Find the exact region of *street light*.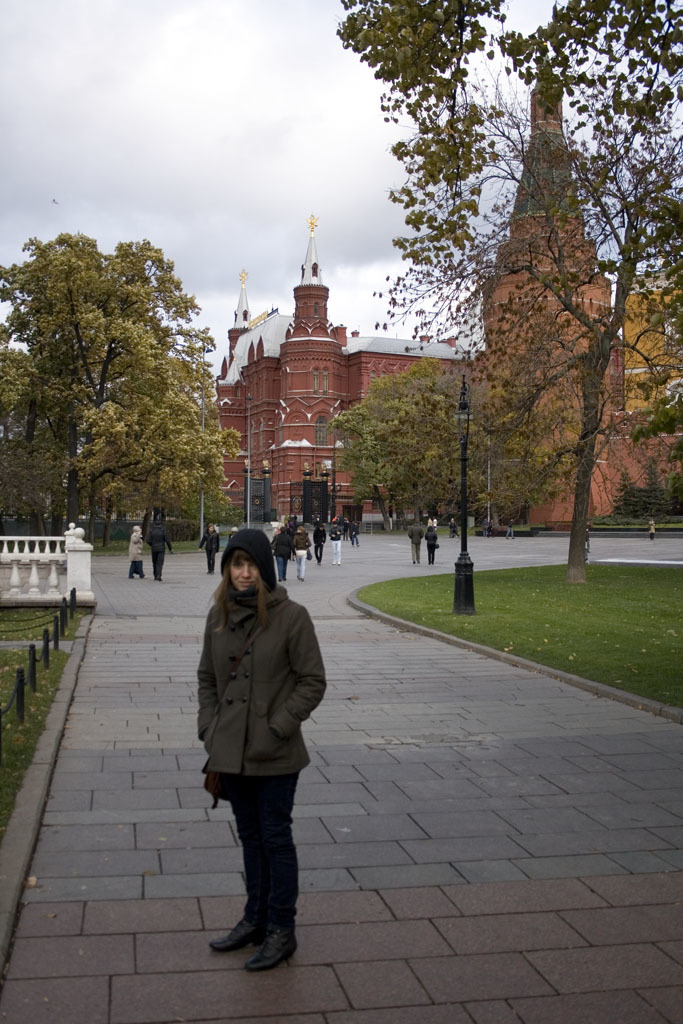
Exact region: {"left": 199, "top": 342, "right": 213, "bottom": 547}.
